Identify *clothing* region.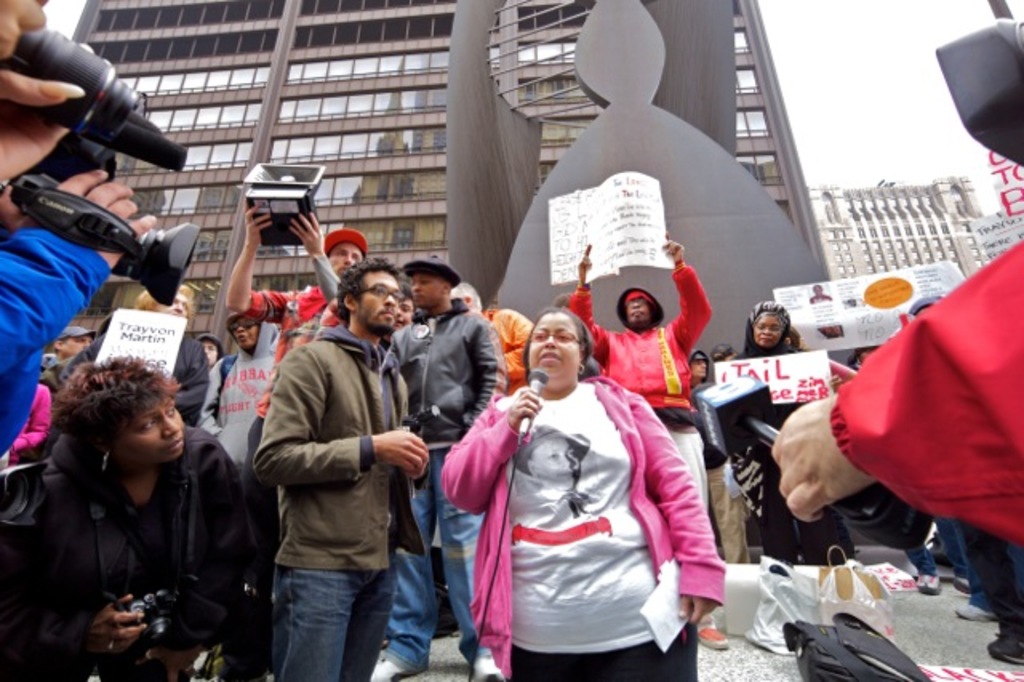
Region: detection(259, 331, 426, 568).
